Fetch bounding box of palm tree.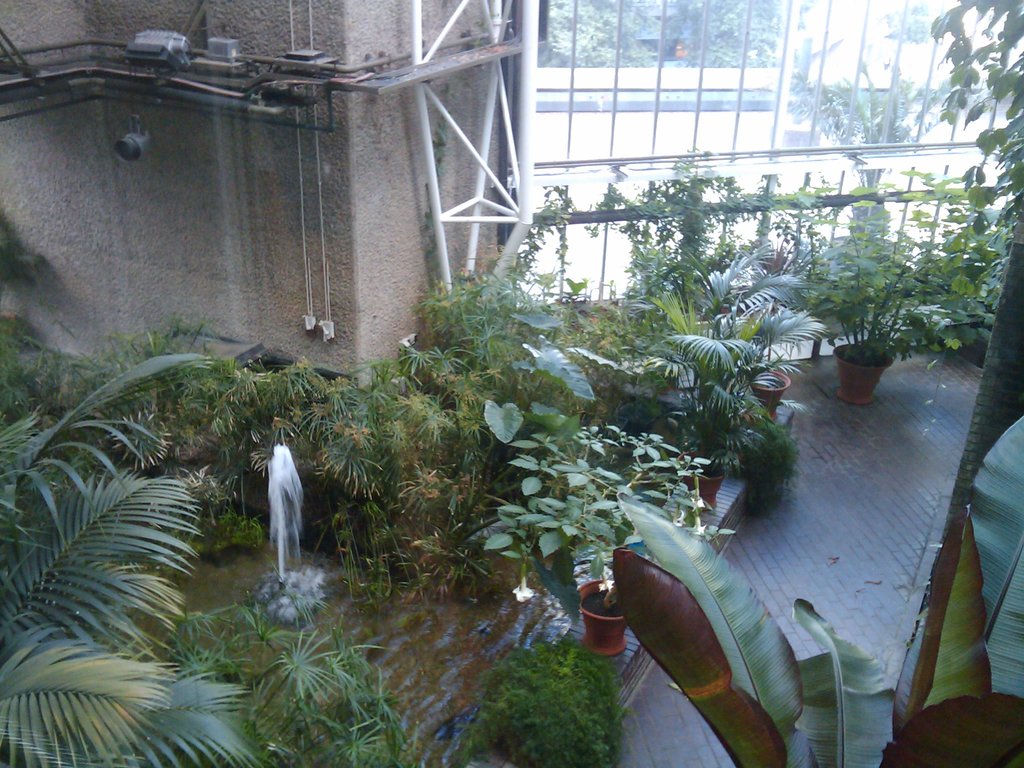
Bbox: [x1=655, y1=300, x2=785, y2=449].
